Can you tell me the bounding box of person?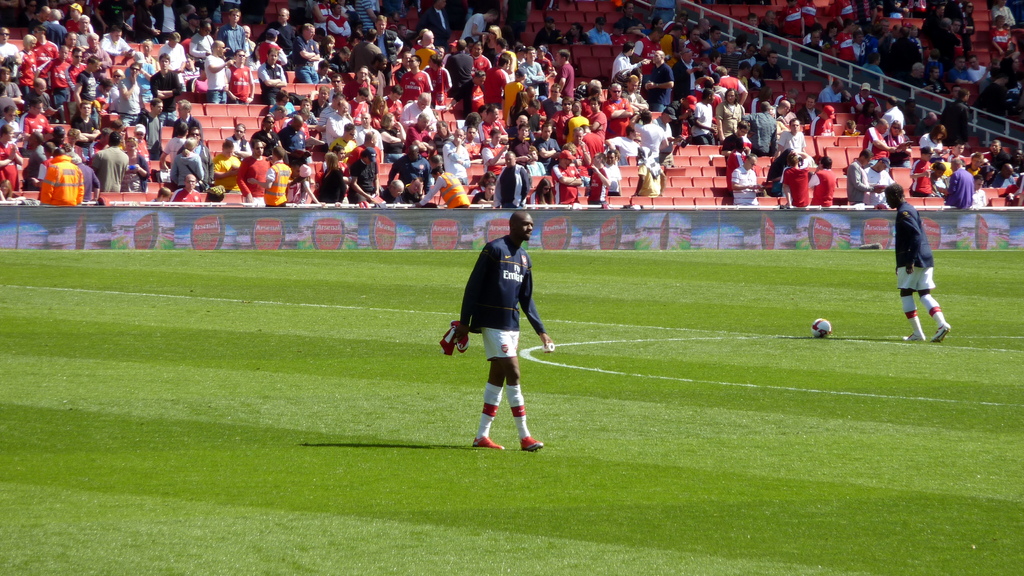
bbox(371, 16, 400, 51).
